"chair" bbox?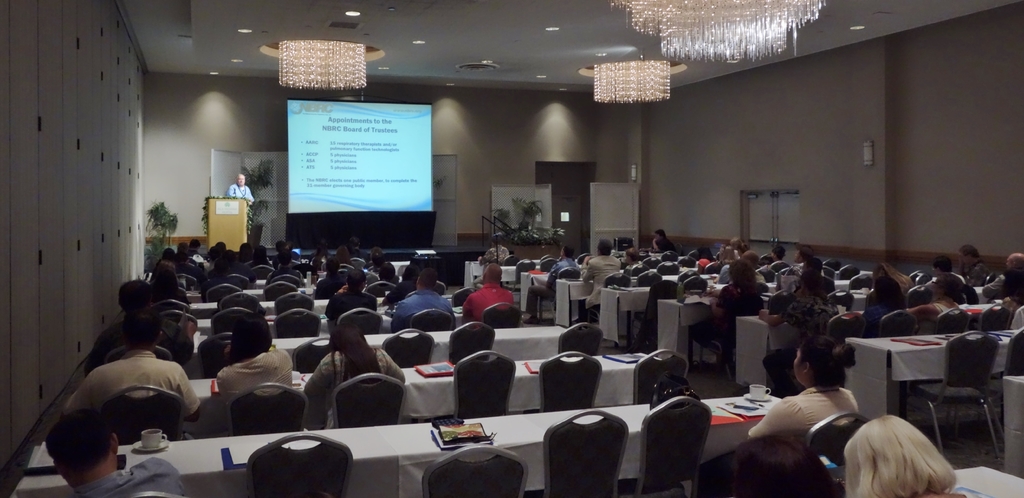
pyautogui.locateOnScreen(247, 431, 364, 497)
